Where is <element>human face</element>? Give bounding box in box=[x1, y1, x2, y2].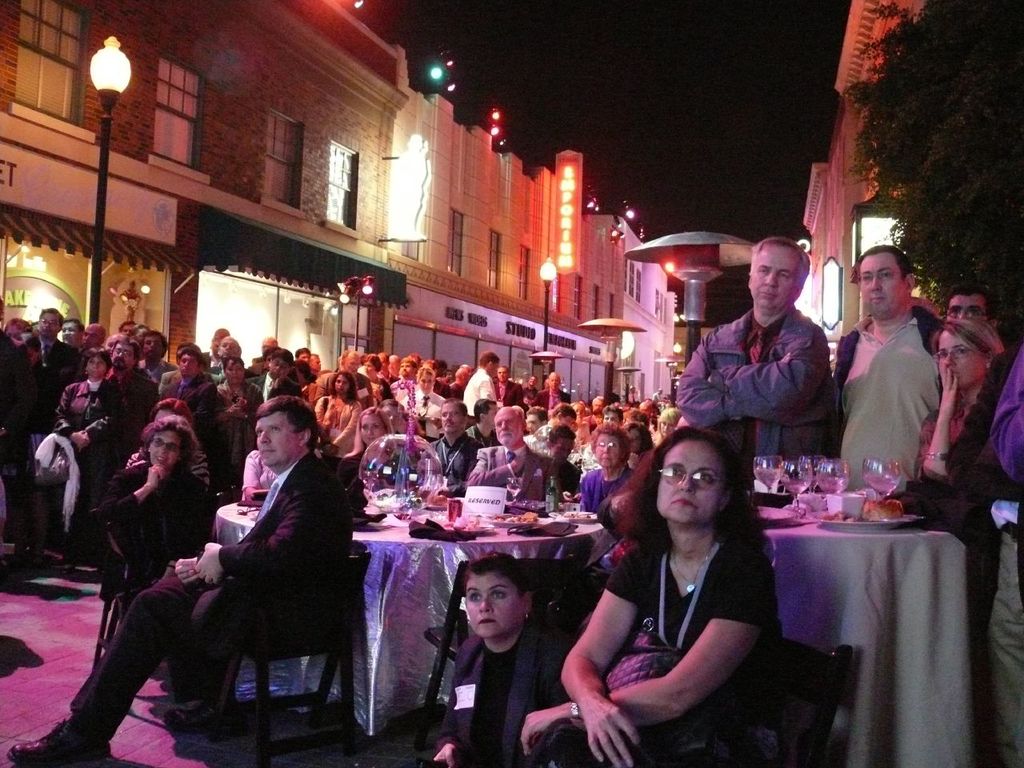
box=[454, 365, 465, 377].
